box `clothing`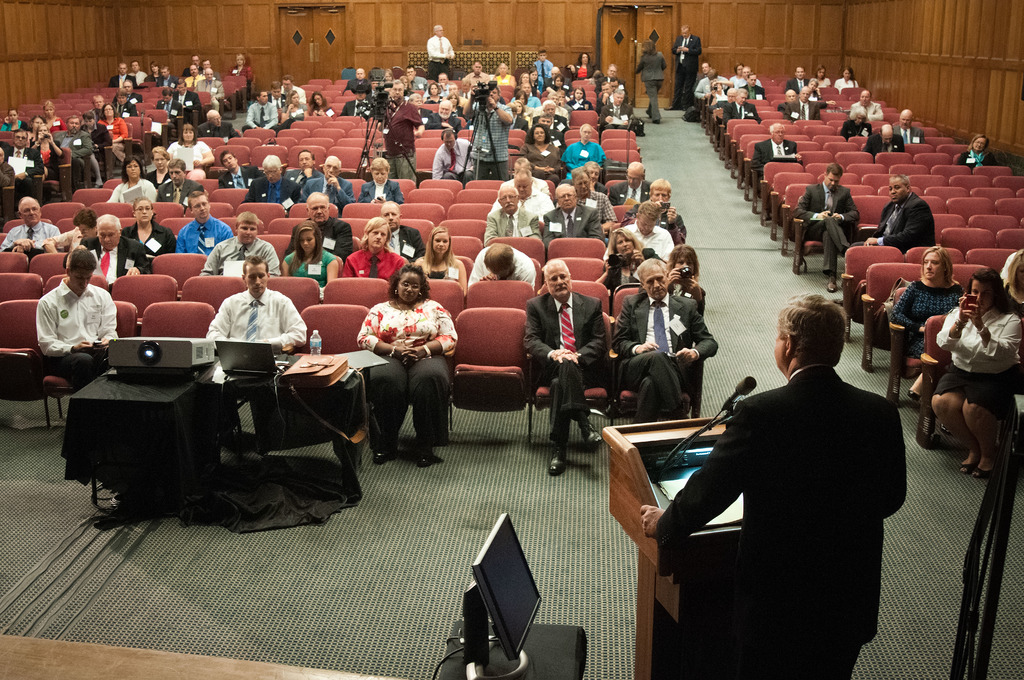
{"x1": 2, "y1": 111, "x2": 26, "y2": 127}
